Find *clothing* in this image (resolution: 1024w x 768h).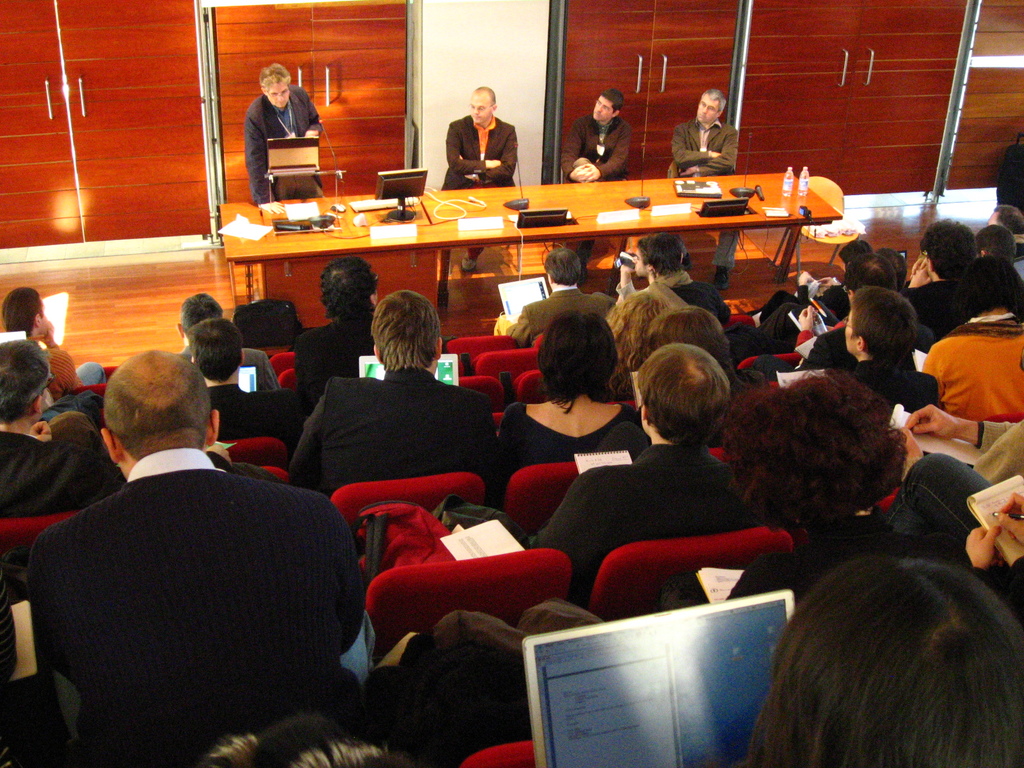
668 114 739 177.
